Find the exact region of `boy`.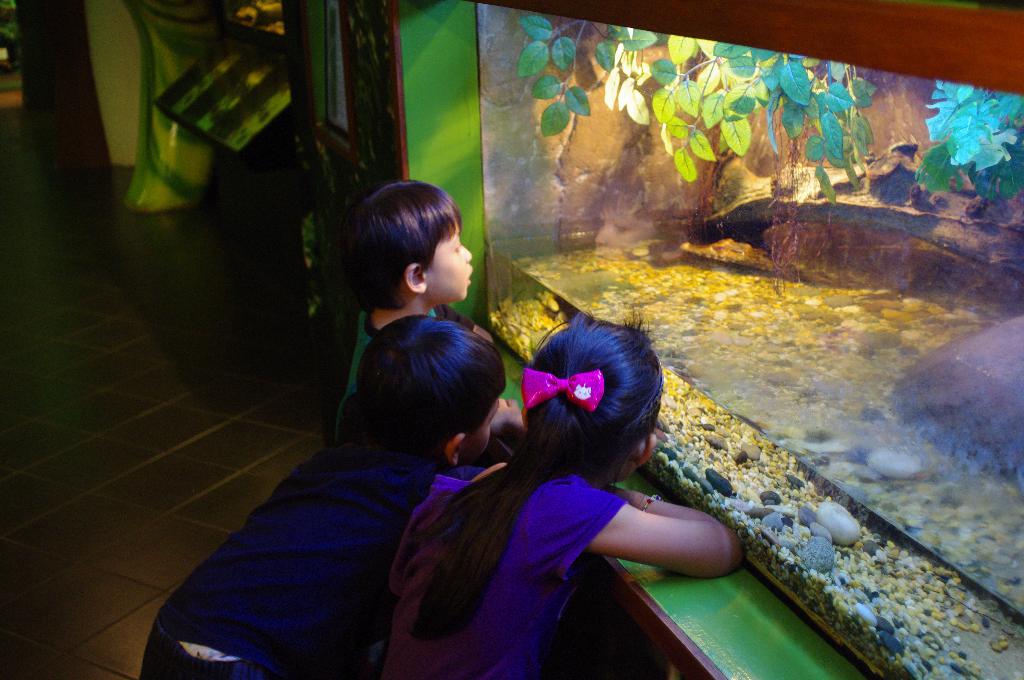
Exact region: BBox(312, 177, 508, 385).
